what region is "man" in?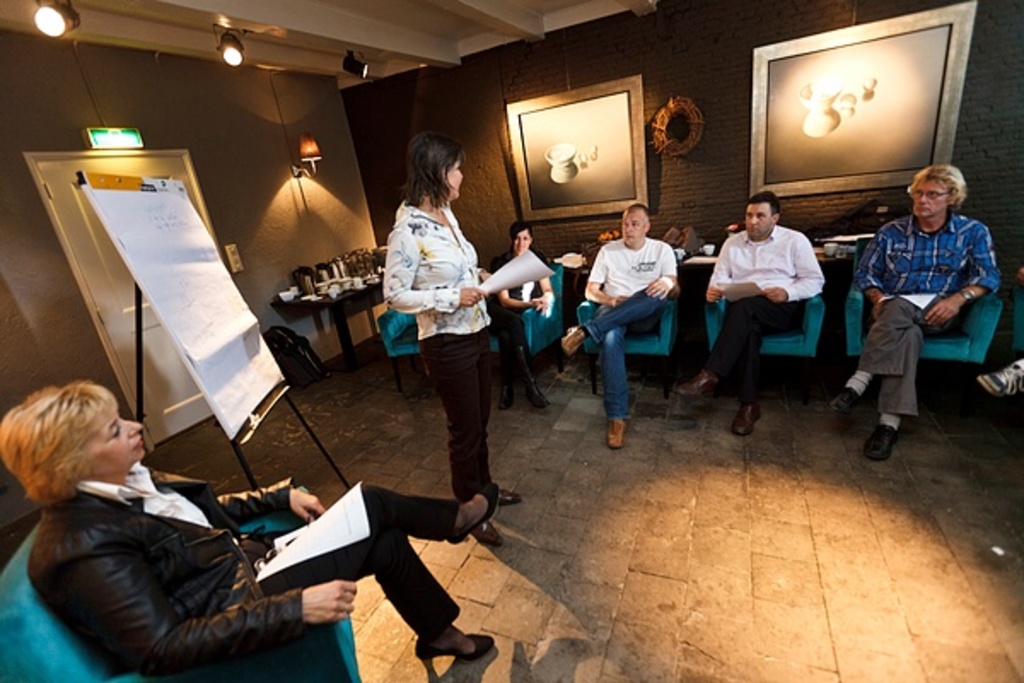
box=[558, 203, 678, 447].
